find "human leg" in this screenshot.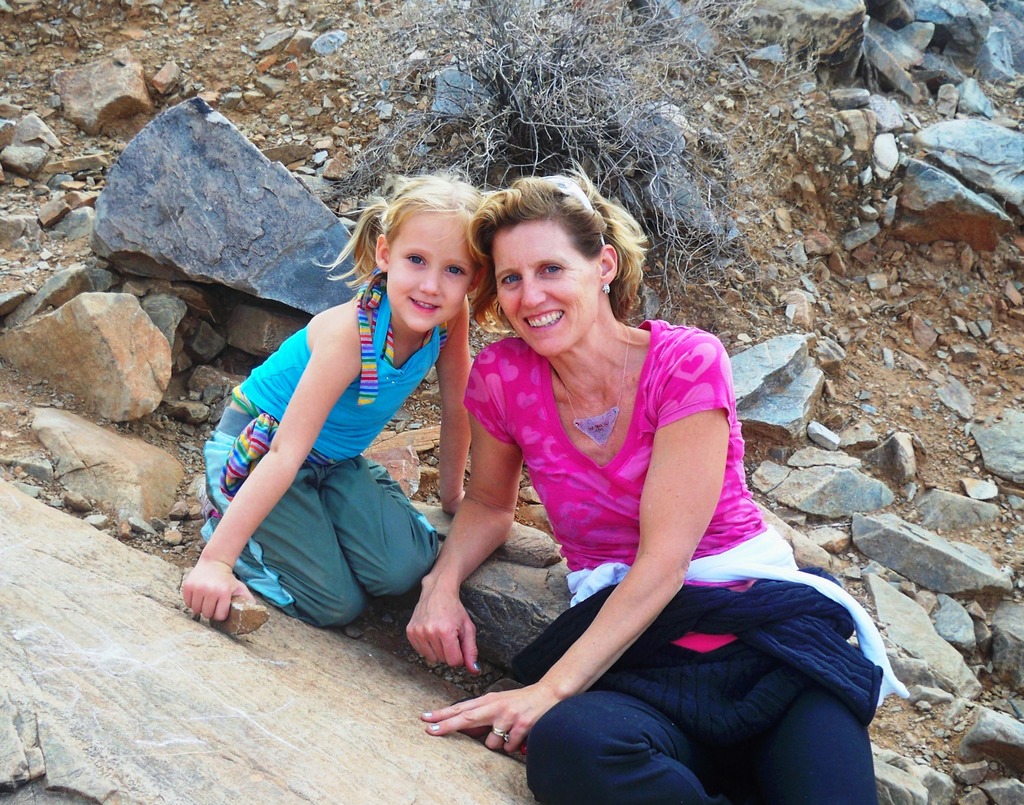
The bounding box for "human leg" is (x1=516, y1=646, x2=876, y2=804).
